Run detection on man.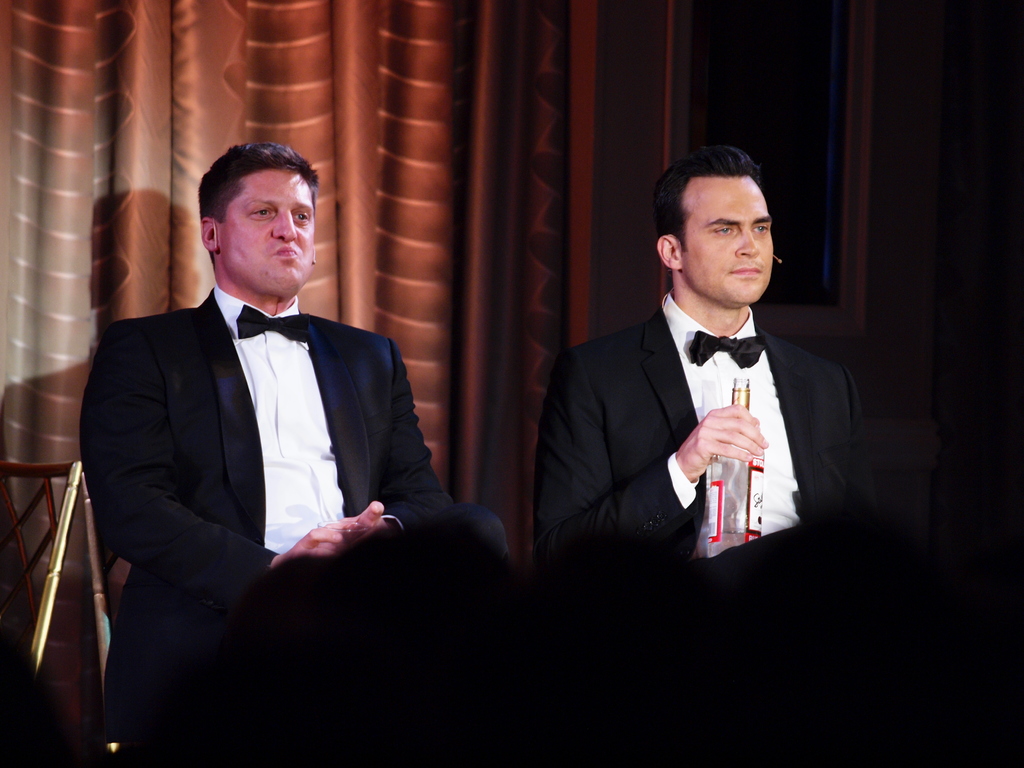
Result: select_region(81, 142, 519, 764).
